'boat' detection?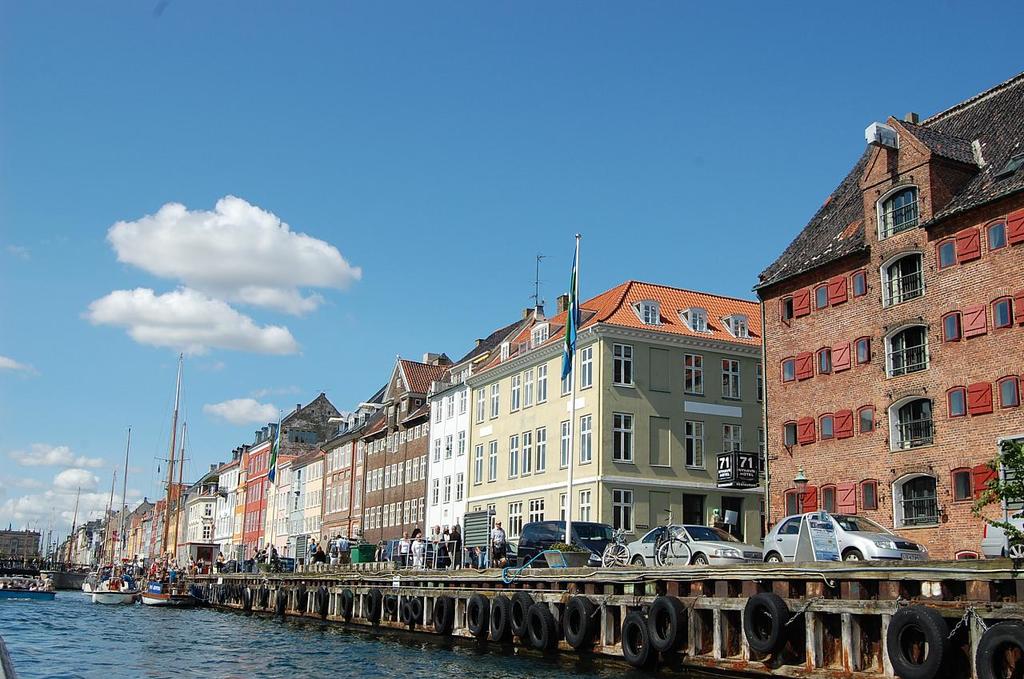
[x1=78, y1=417, x2=136, y2=610]
